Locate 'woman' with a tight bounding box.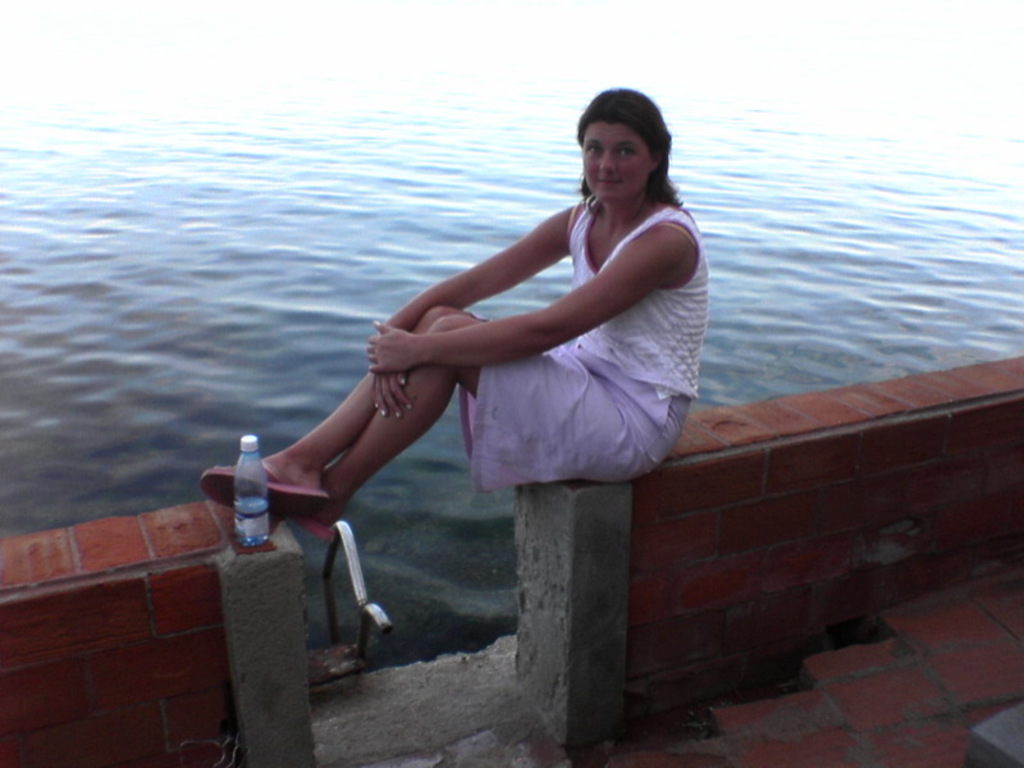
[195, 88, 713, 499].
